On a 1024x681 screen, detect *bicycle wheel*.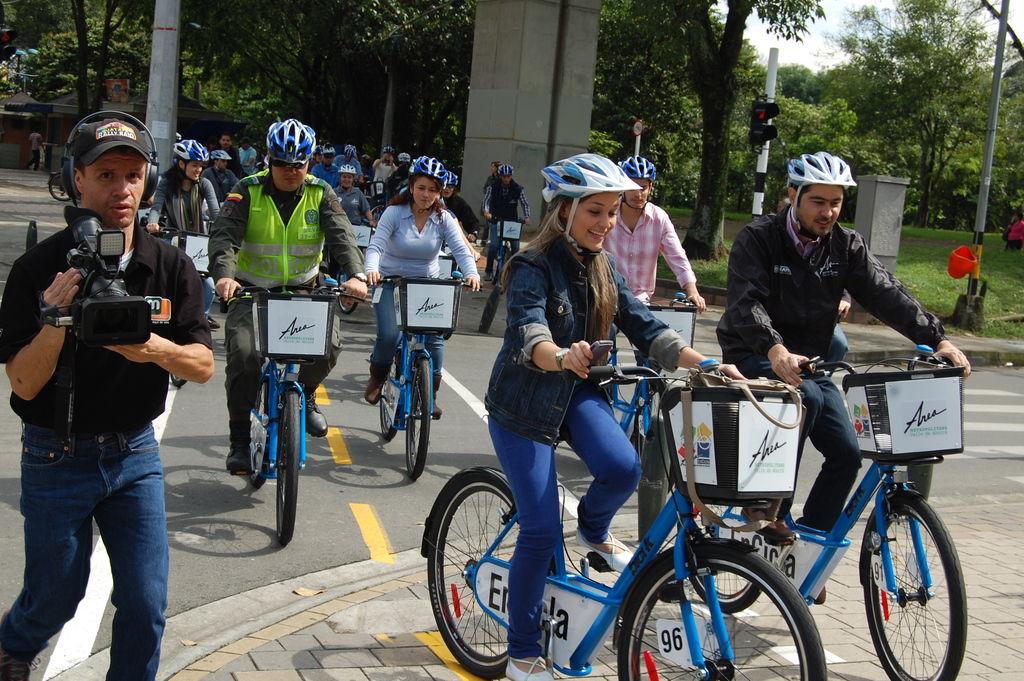
[x1=275, y1=386, x2=303, y2=548].
